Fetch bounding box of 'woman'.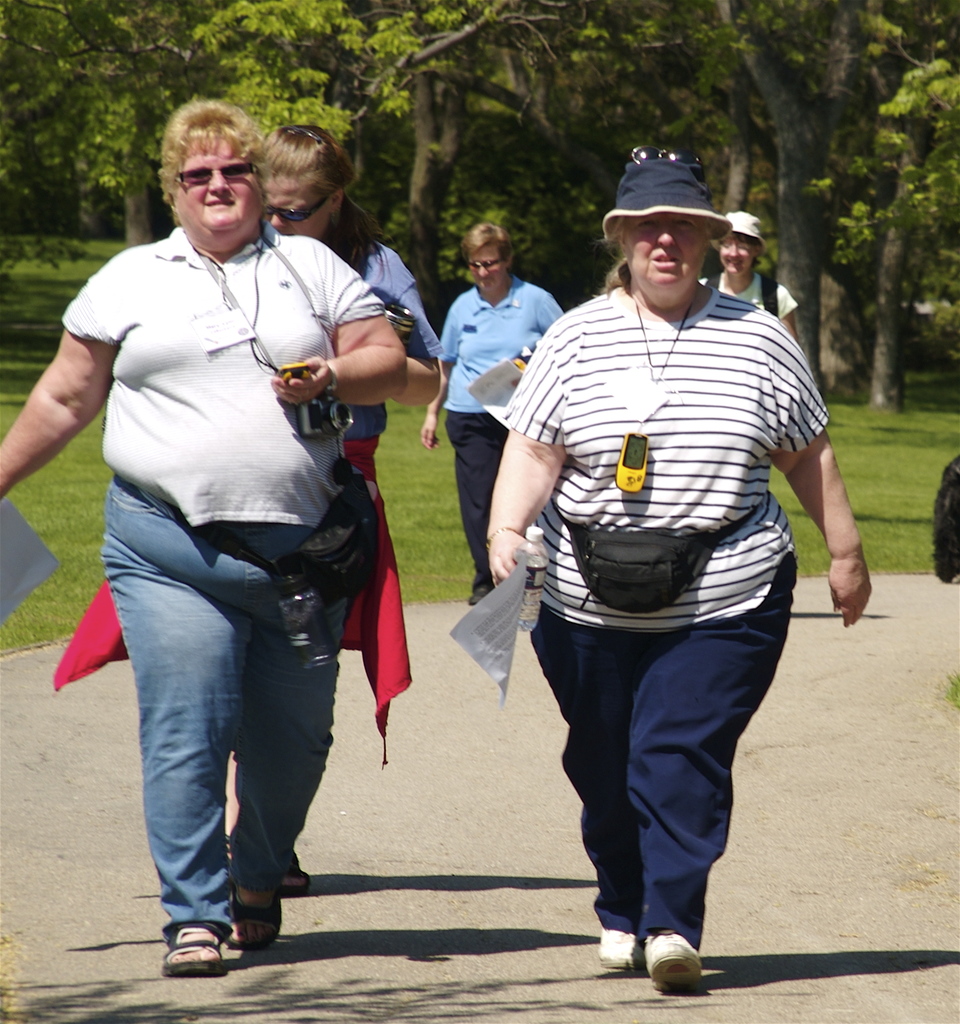
Bbox: detection(247, 114, 448, 776).
